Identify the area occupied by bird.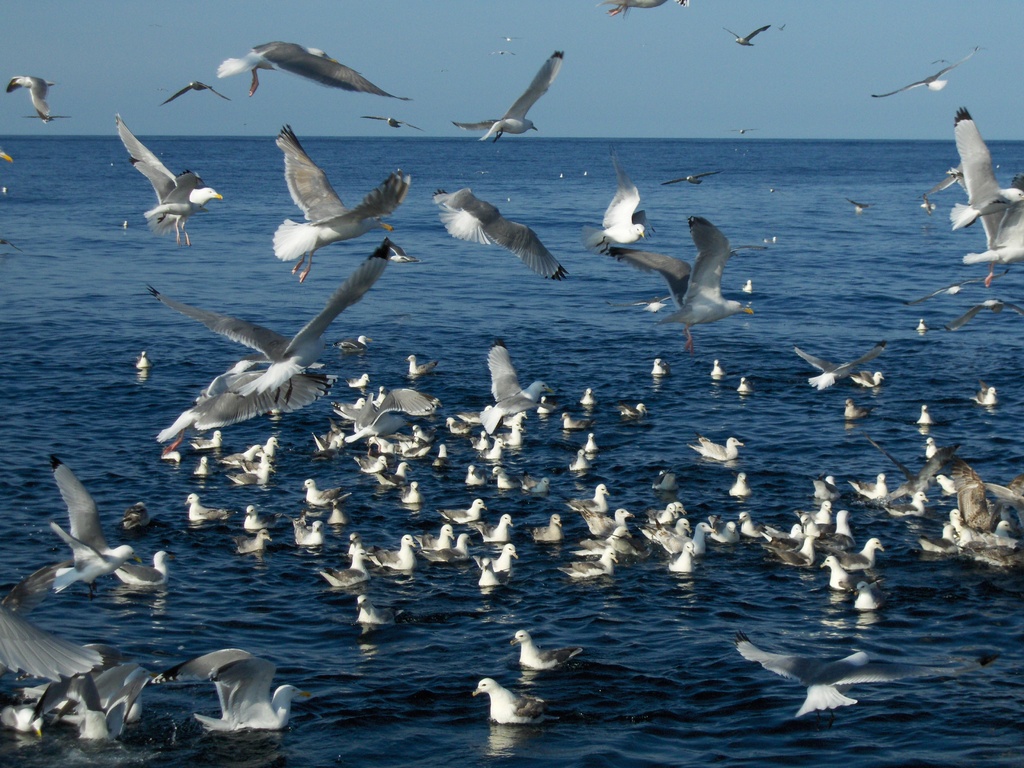
Area: l=152, t=84, r=230, b=113.
